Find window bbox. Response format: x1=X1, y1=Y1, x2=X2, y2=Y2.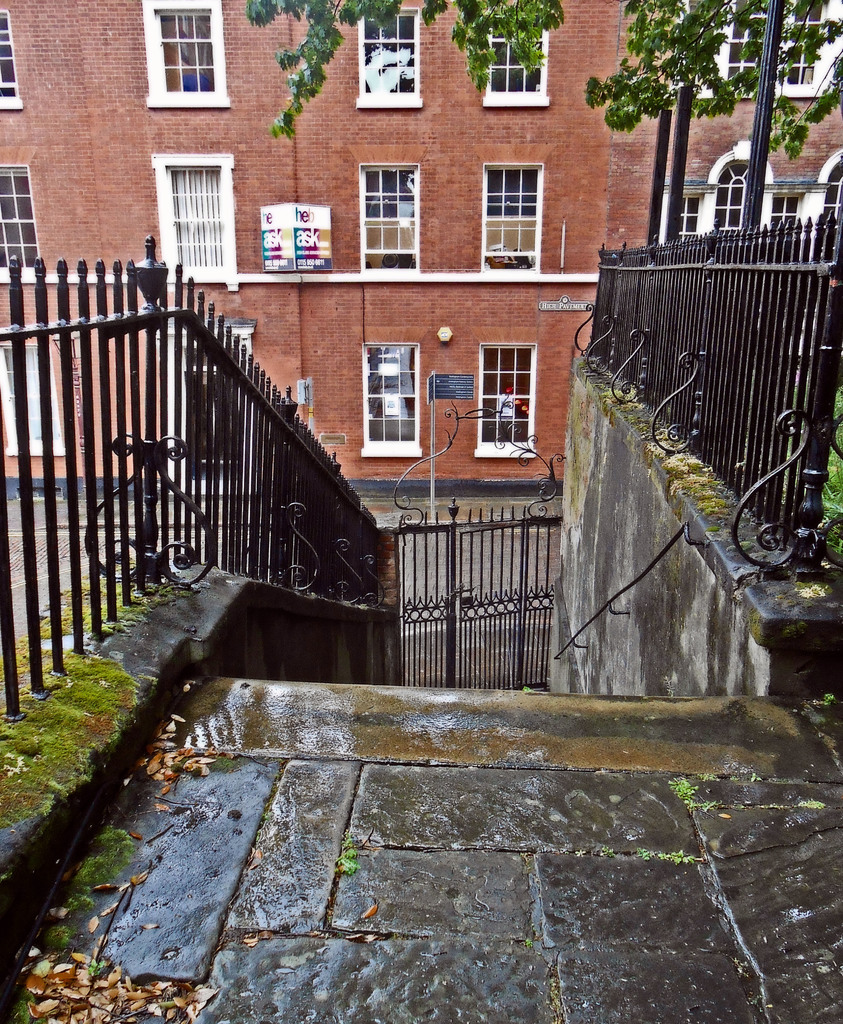
x1=662, y1=146, x2=797, y2=244.
